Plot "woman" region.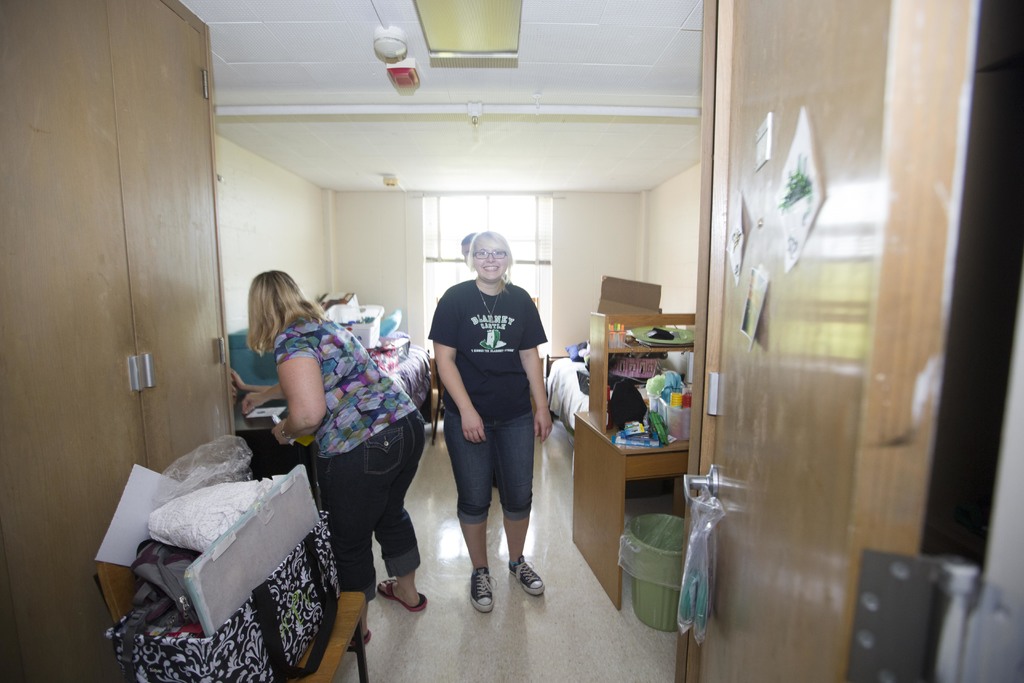
Plotted at BBox(427, 231, 554, 620).
